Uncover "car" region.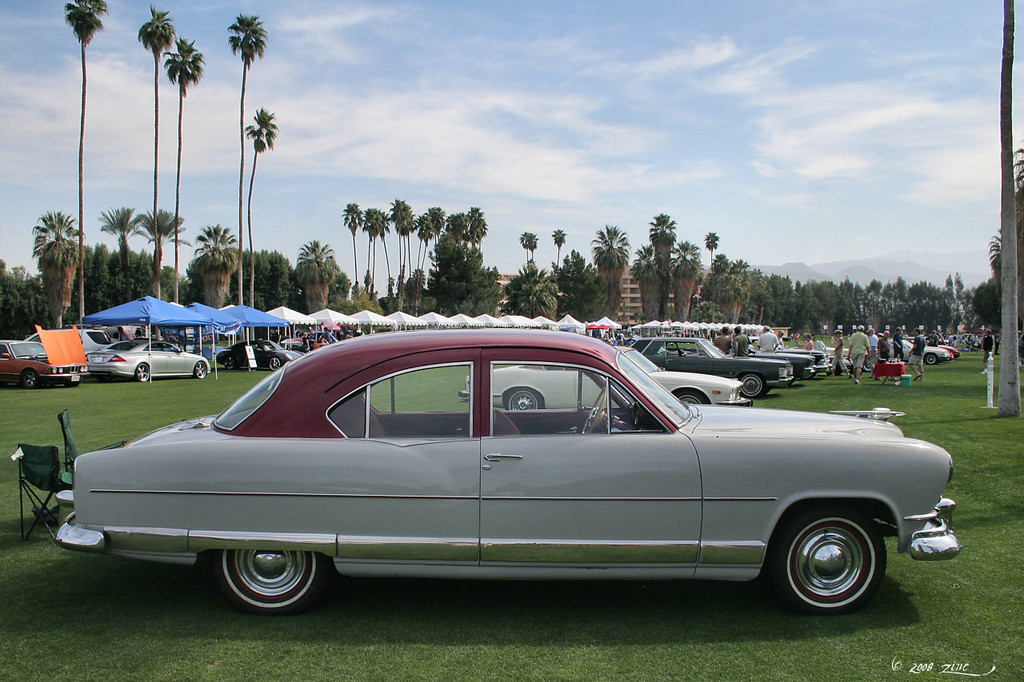
Uncovered: bbox(620, 333, 803, 401).
